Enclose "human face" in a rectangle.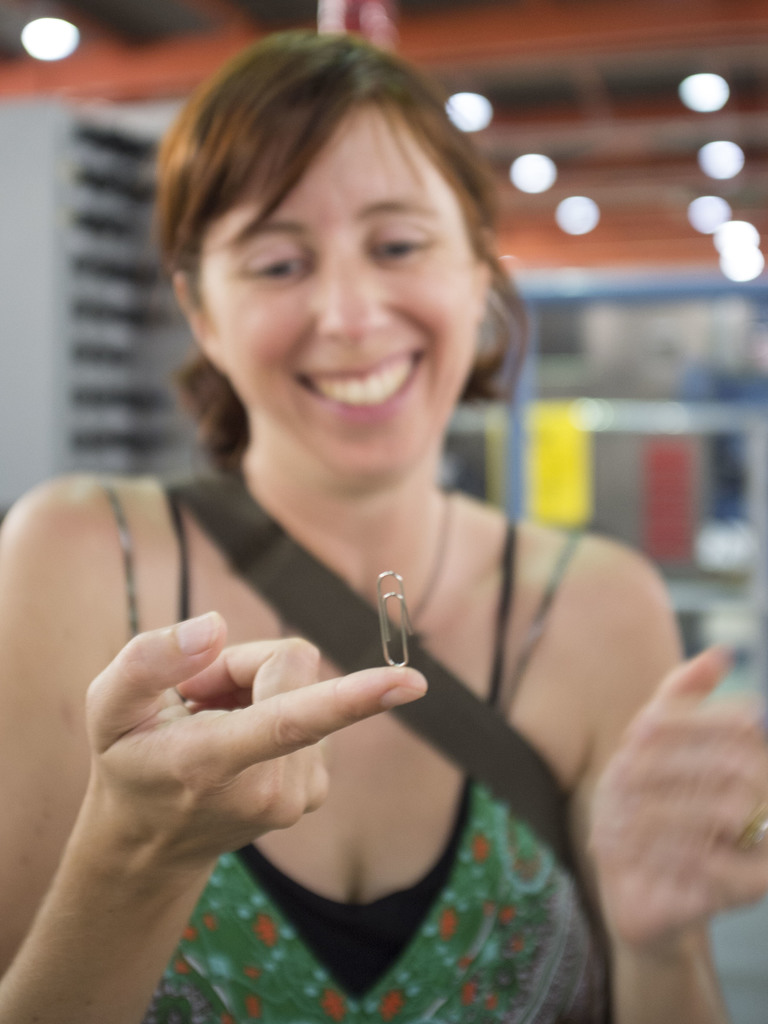
bbox=(198, 111, 478, 487).
